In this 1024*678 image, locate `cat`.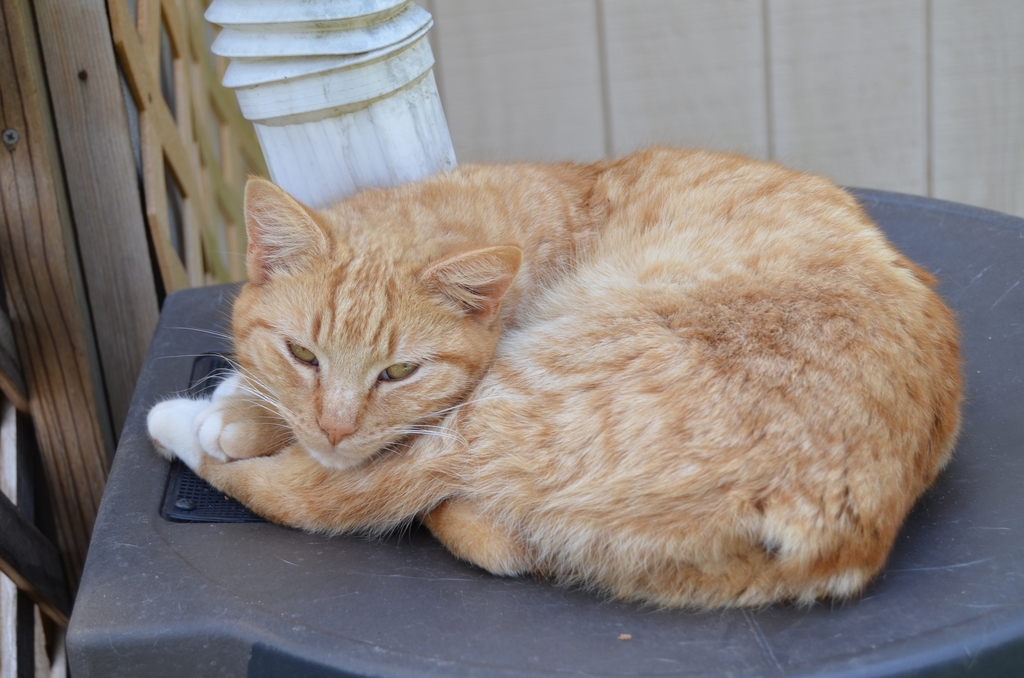
Bounding box: (x1=142, y1=150, x2=963, y2=612).
